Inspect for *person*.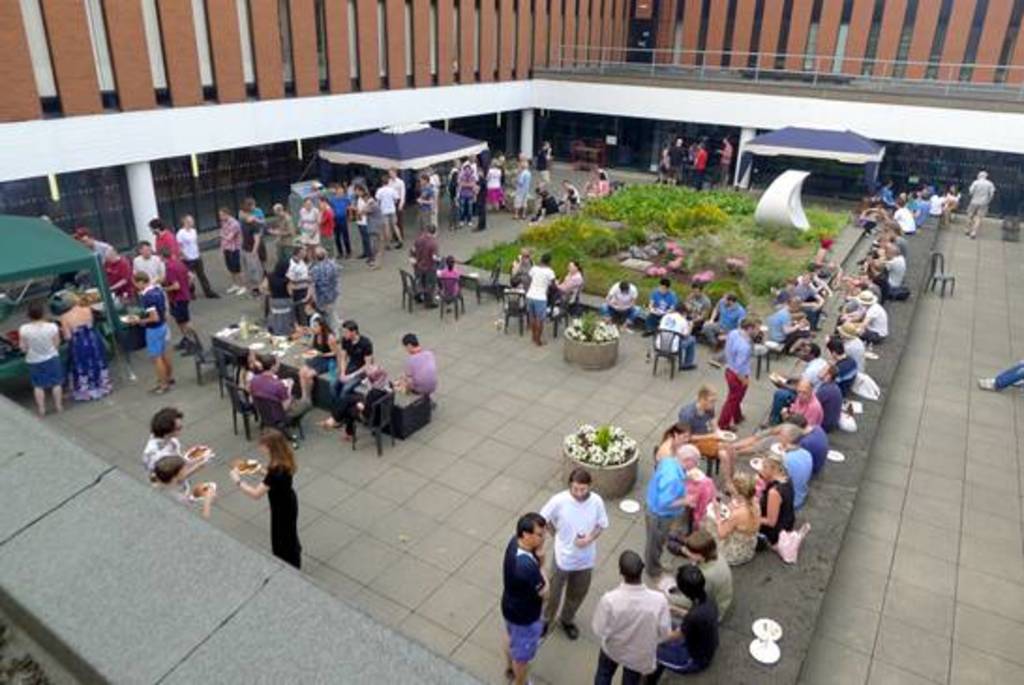
Inspection: 319,319,373,430.
